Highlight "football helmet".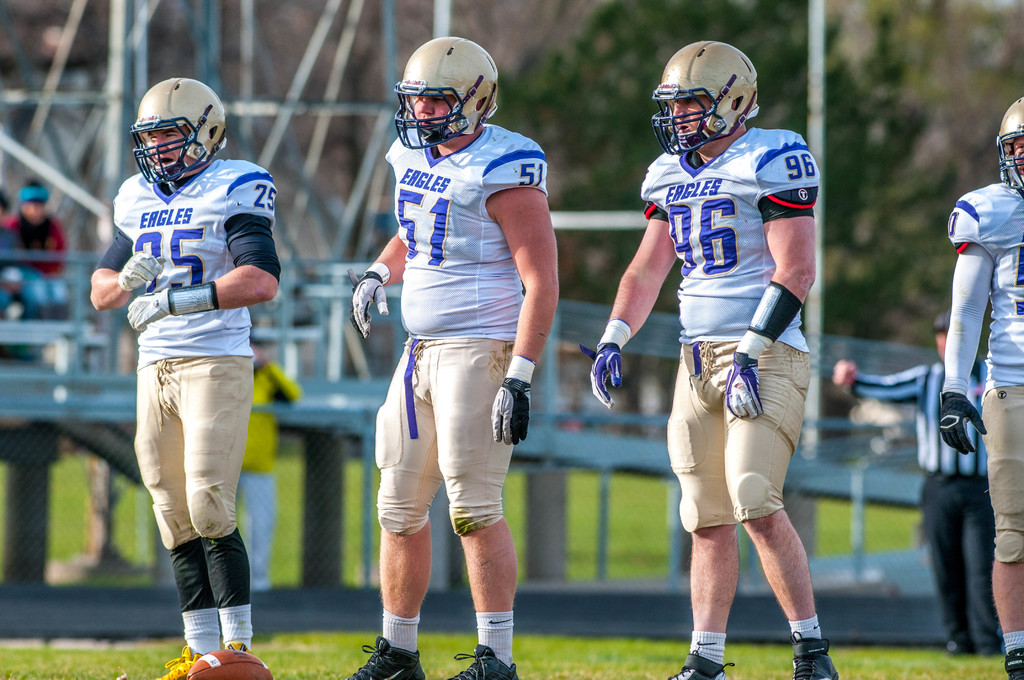
Highlighted region: (left=122, top=77, right=225, bottom=185).
